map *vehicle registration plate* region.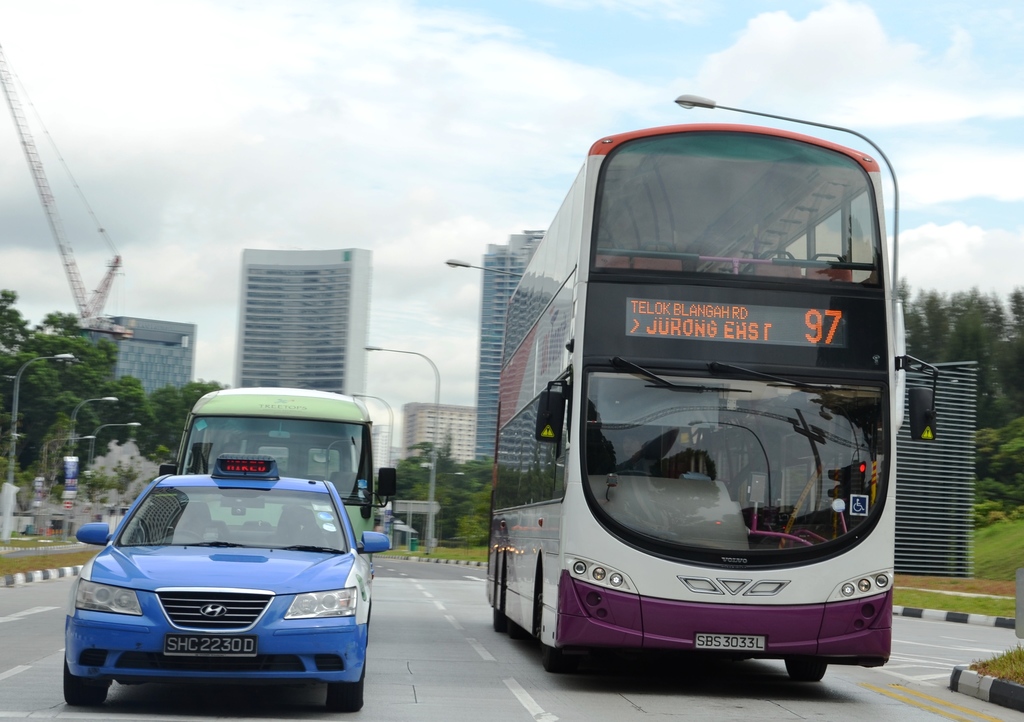
Mapped to 696, 633, 765, 650.
